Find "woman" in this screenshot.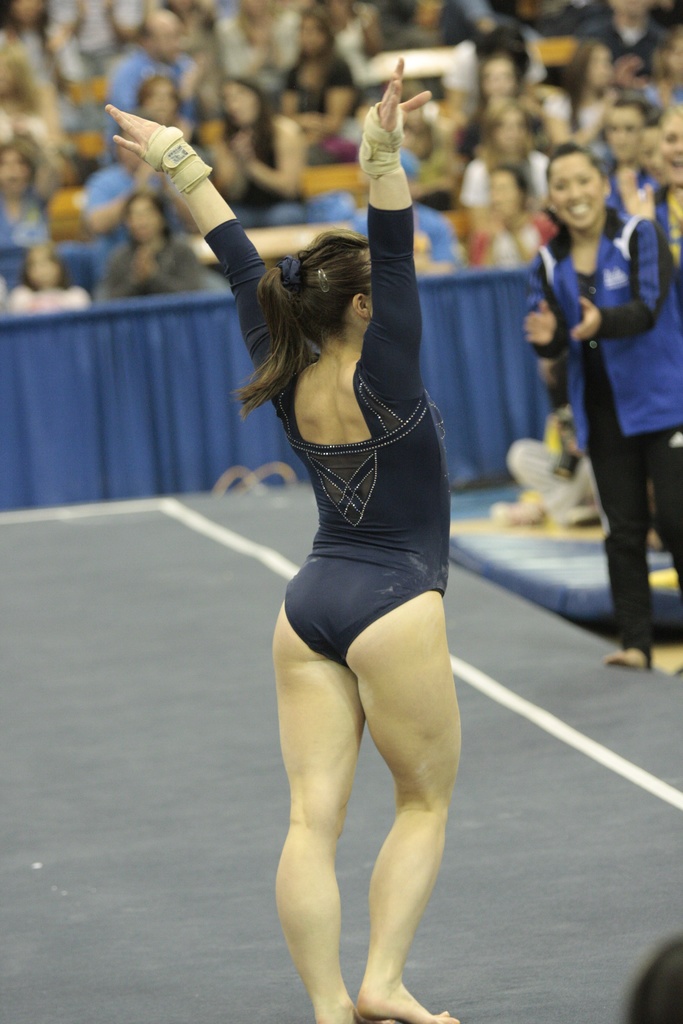
The bounding box for "woman" is bbox=(211, 76, 318, 226).
